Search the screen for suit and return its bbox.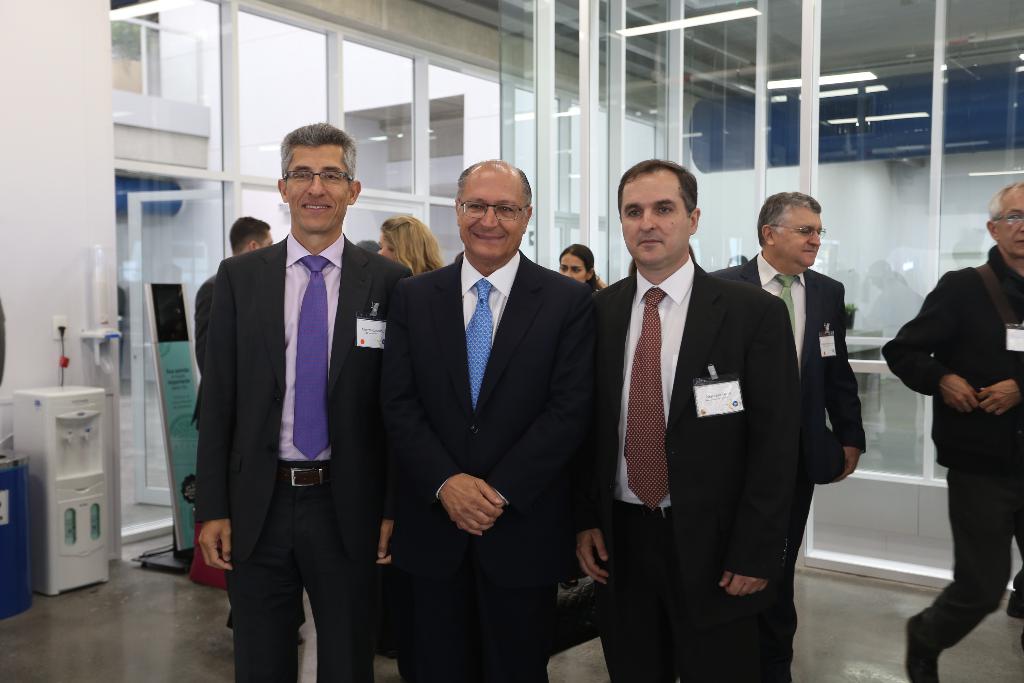
Found: [194,272,215,422].
